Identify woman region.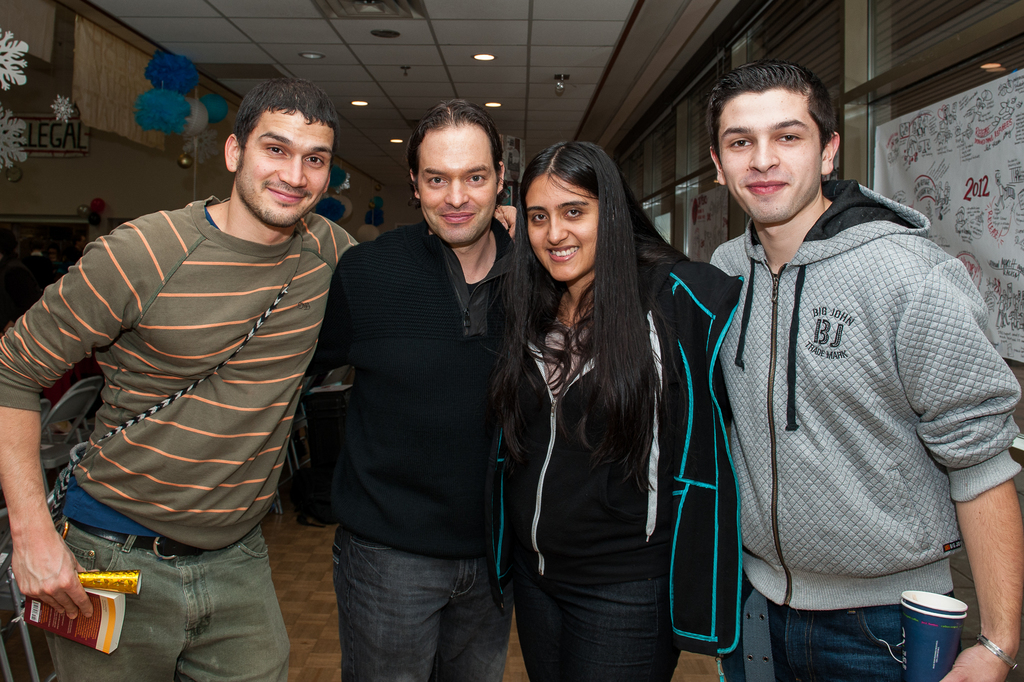
Region: l=488, t=101, r=695, b=681.
